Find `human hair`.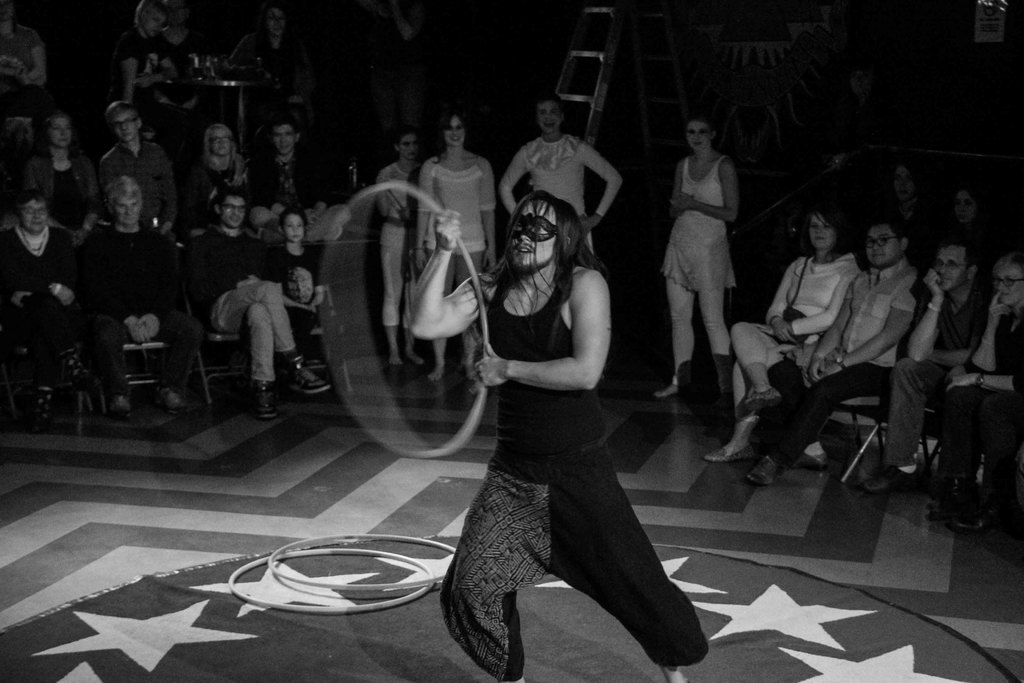
278,208,309,229.
